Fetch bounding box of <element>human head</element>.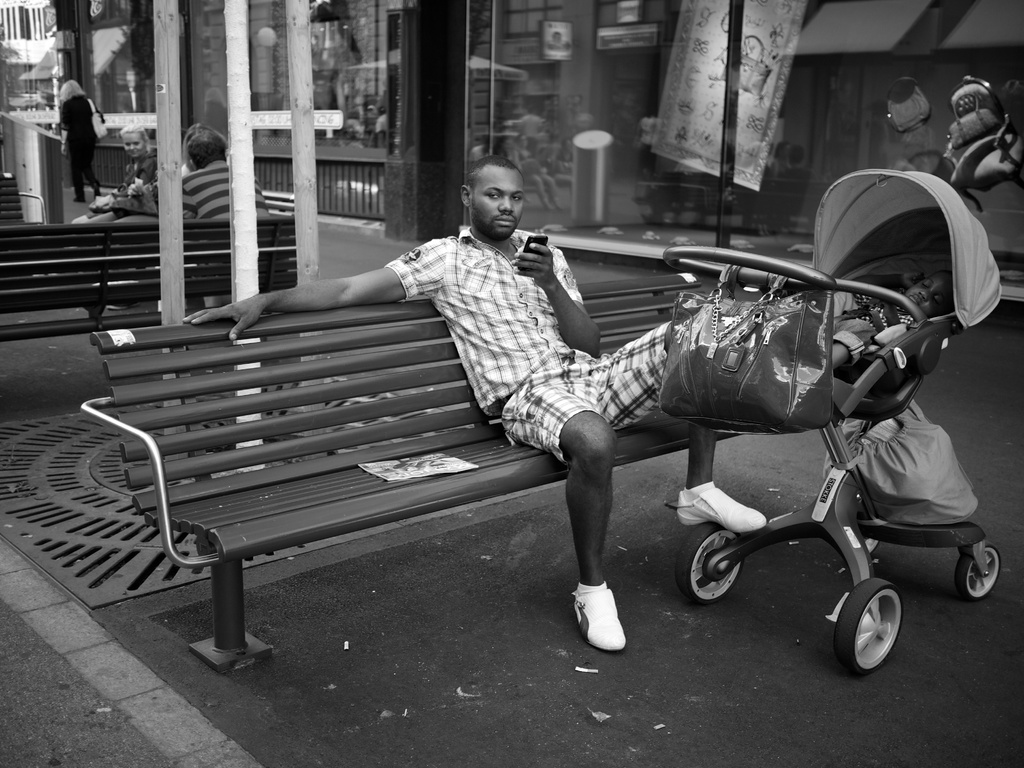
Bbox: rect(182, 122, 207, 150).
